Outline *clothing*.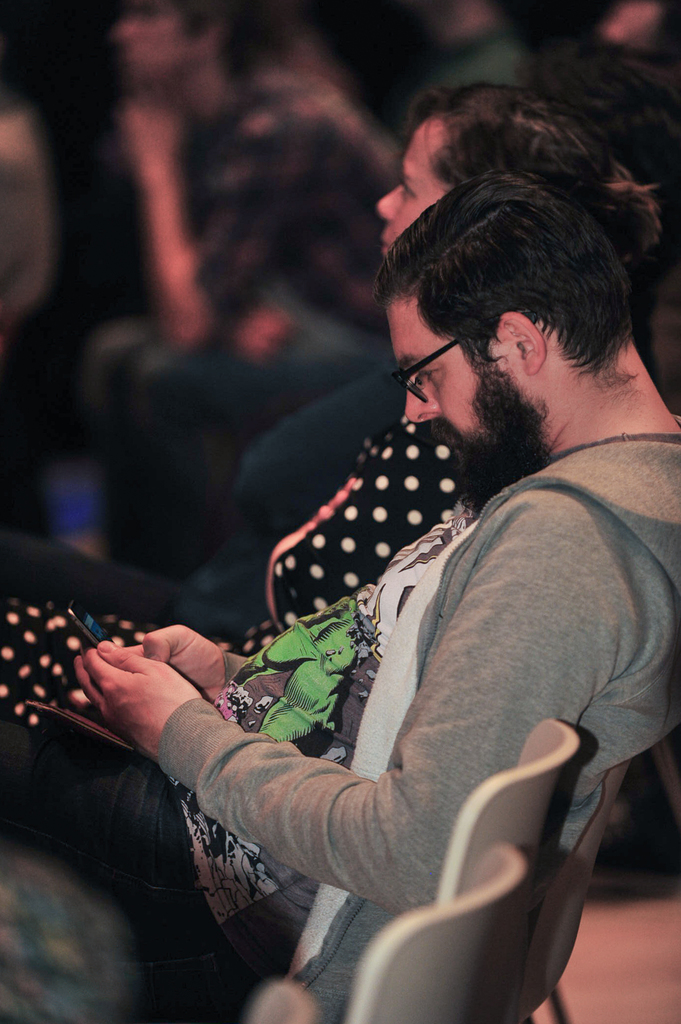
Outline: 227:369:393:577.
